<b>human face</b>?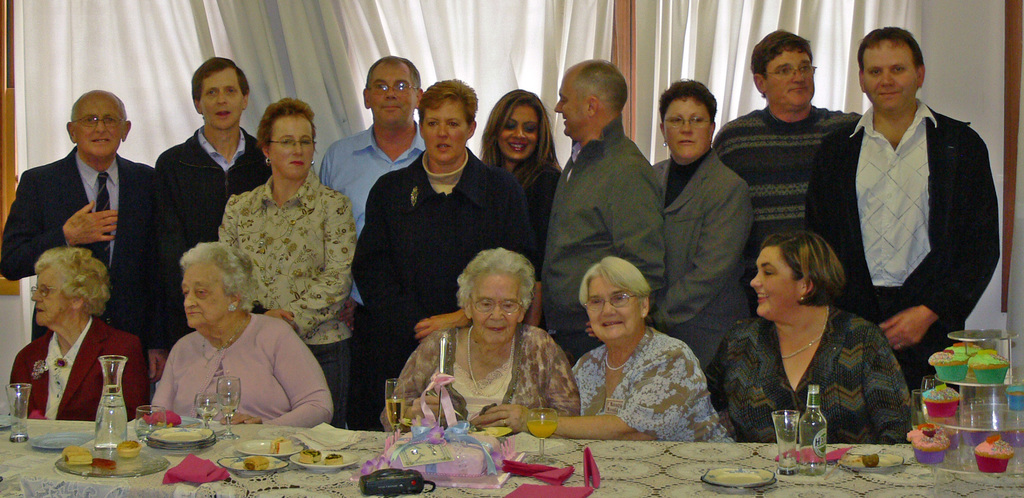
[181,266,232,328]
